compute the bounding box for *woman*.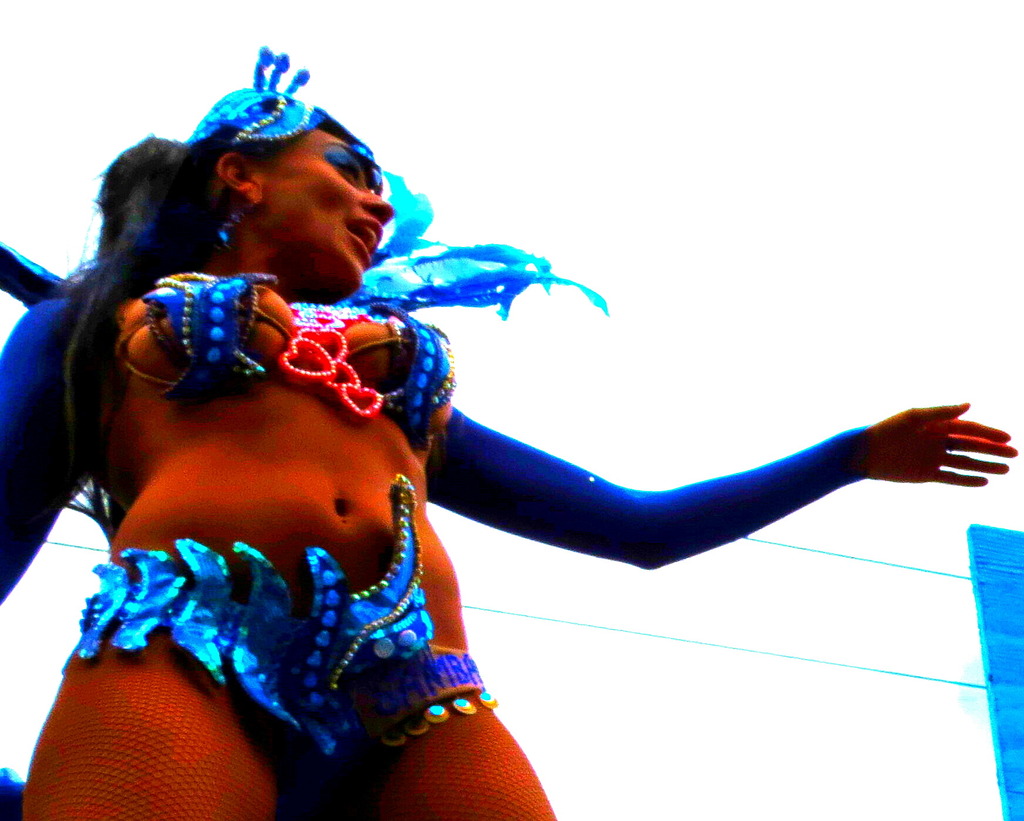
x1=0 y1=45 x2=1014 y2=820.
